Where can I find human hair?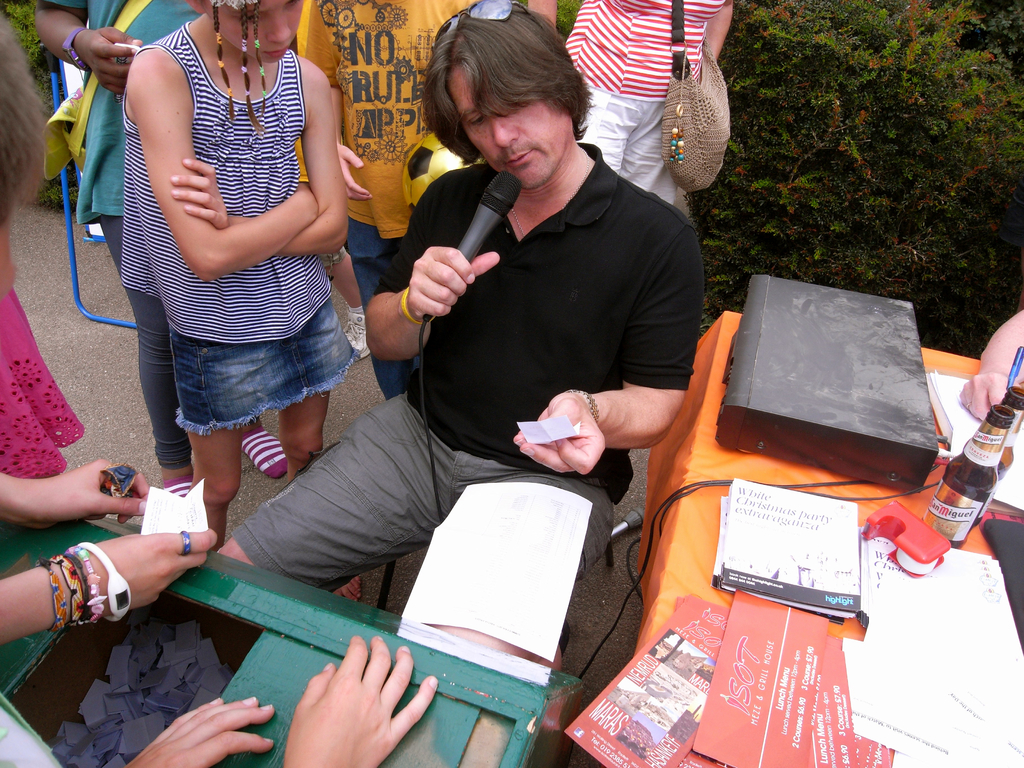
You can find it at 0:12:49:220.
